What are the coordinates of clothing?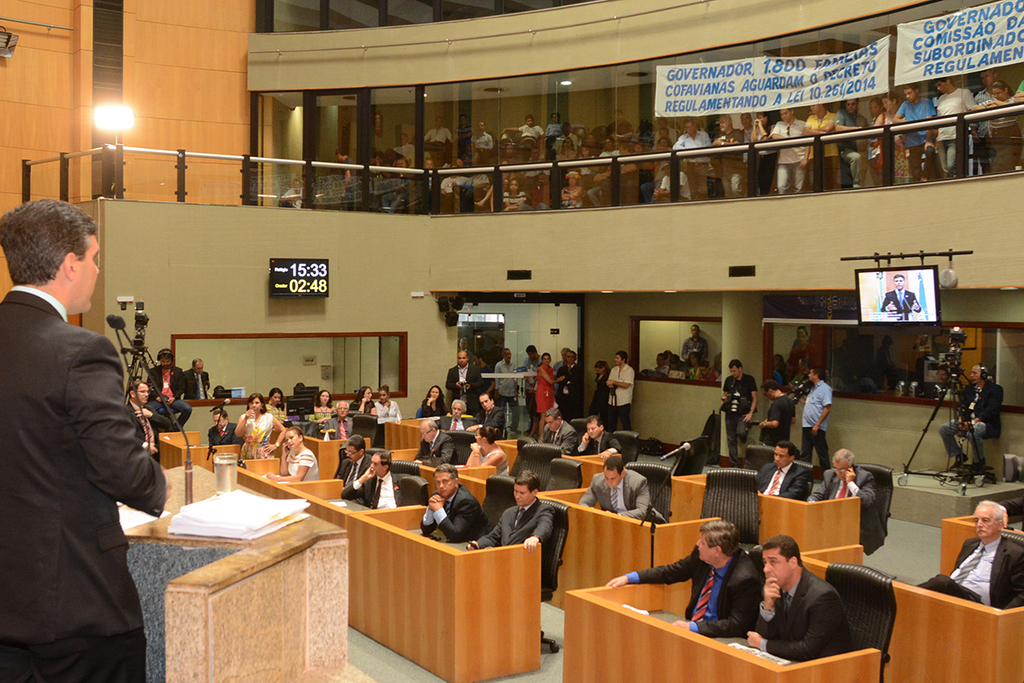
<box>472,126,493,150</box>.
